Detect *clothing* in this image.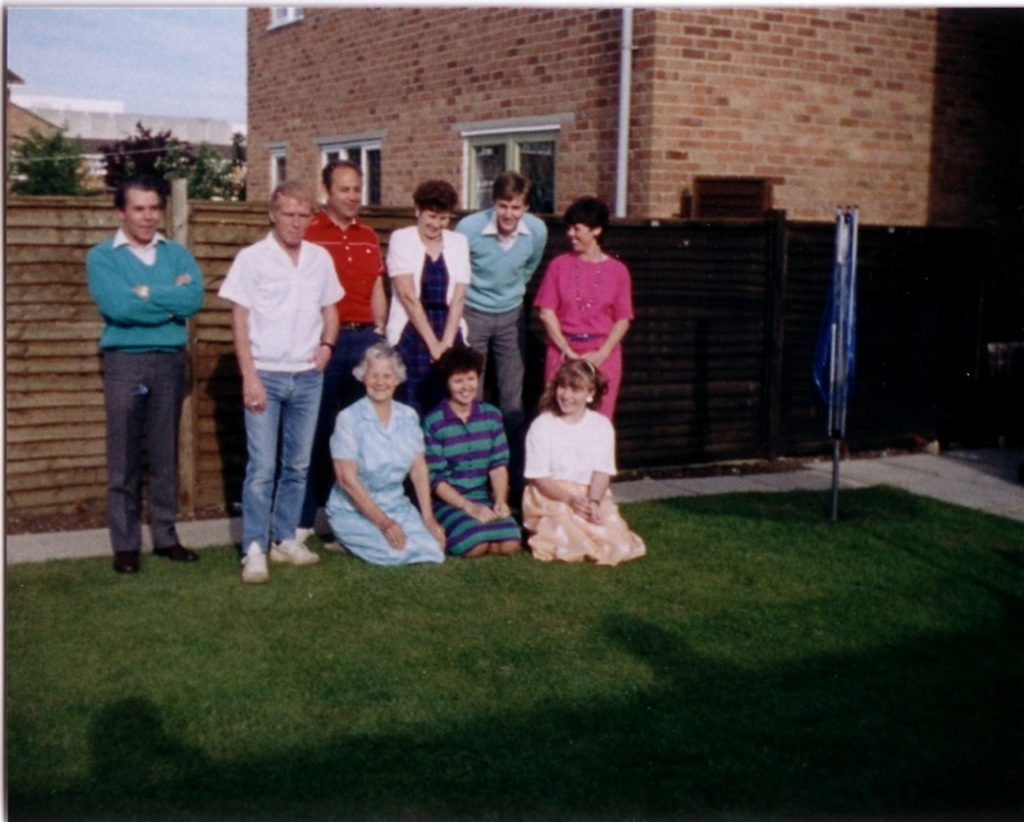
Detection: (540,251,626,425).
